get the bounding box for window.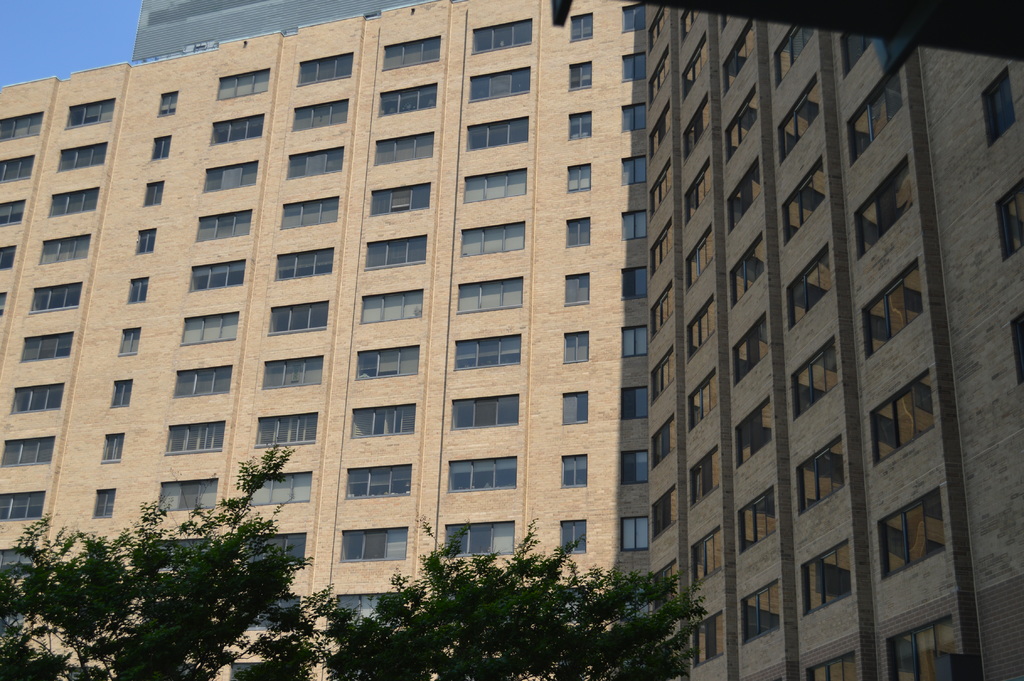
rect(569, 58, 596, 88).
